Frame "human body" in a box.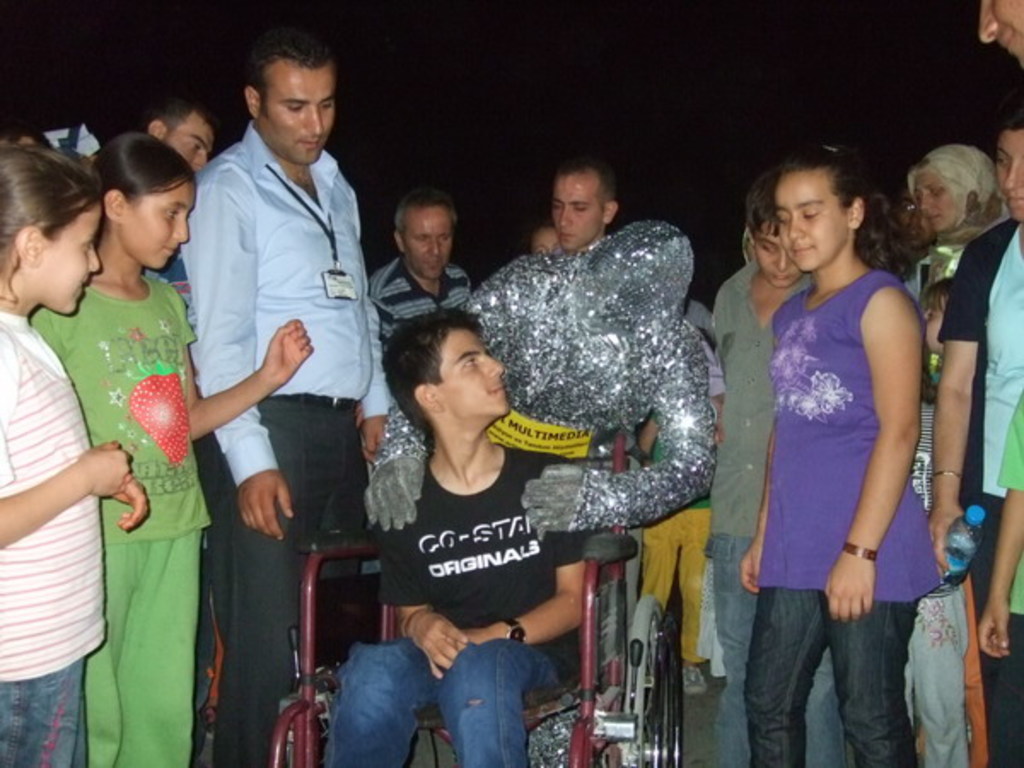
0, 305, 145, 766.
